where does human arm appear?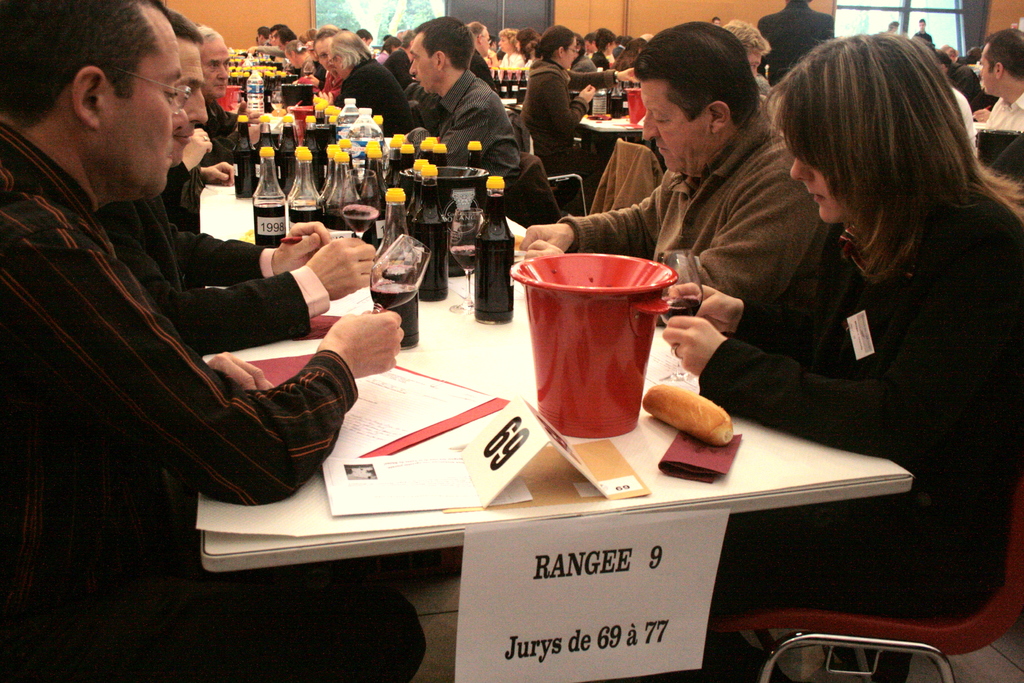
Appears at select_region(664, 240, 810, 366).
